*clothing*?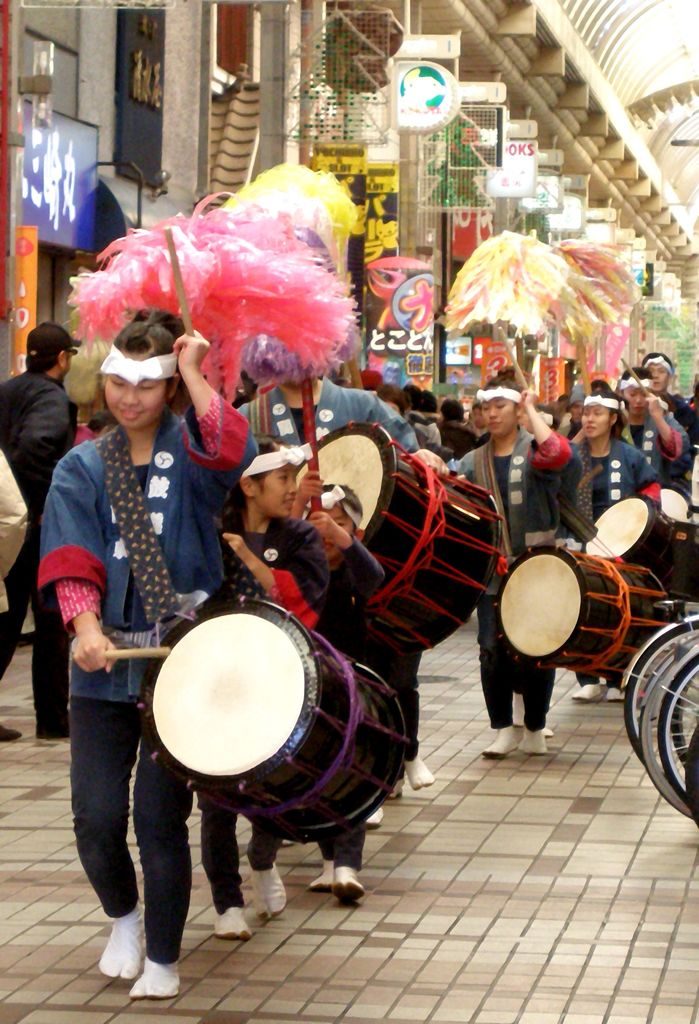
448/428/561/726
